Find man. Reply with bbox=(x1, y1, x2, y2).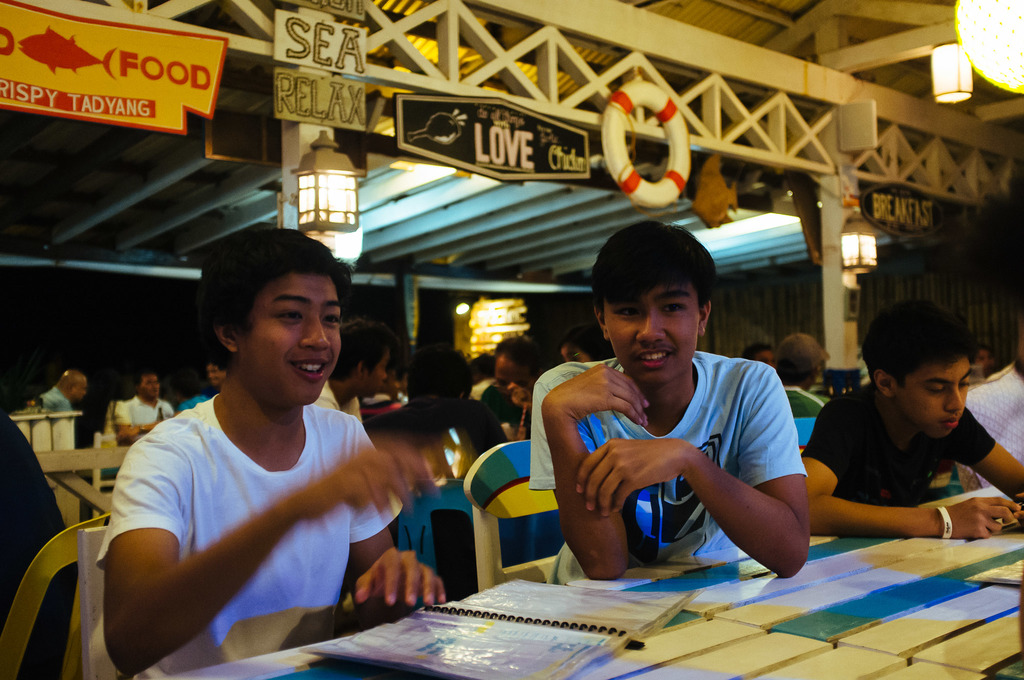
bbox=(791, 295, 1023, 535).
